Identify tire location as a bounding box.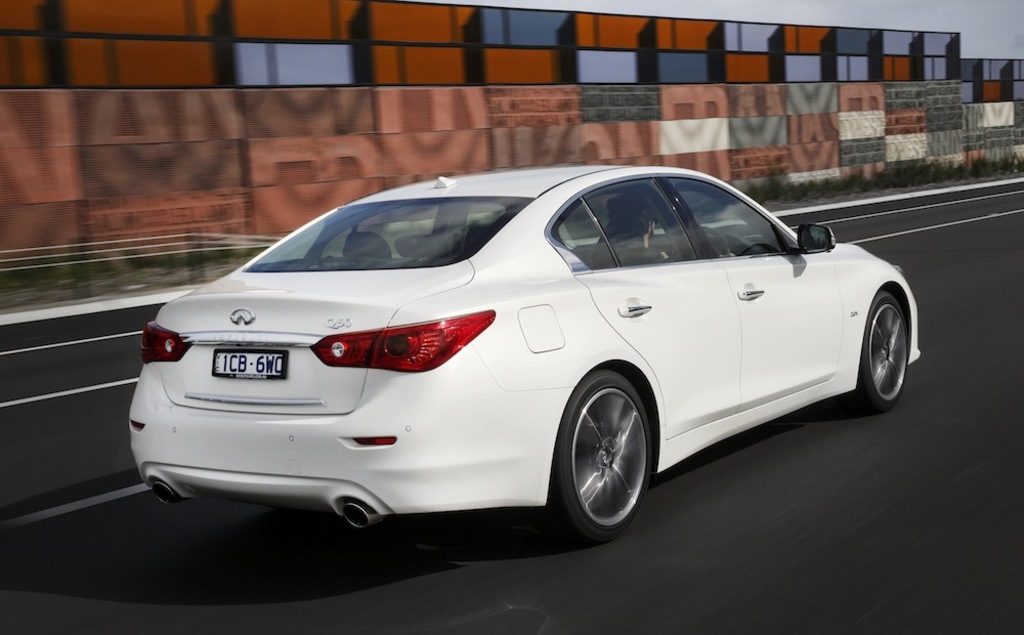
(x1=855, y1=291, x2=911, y2=400).
